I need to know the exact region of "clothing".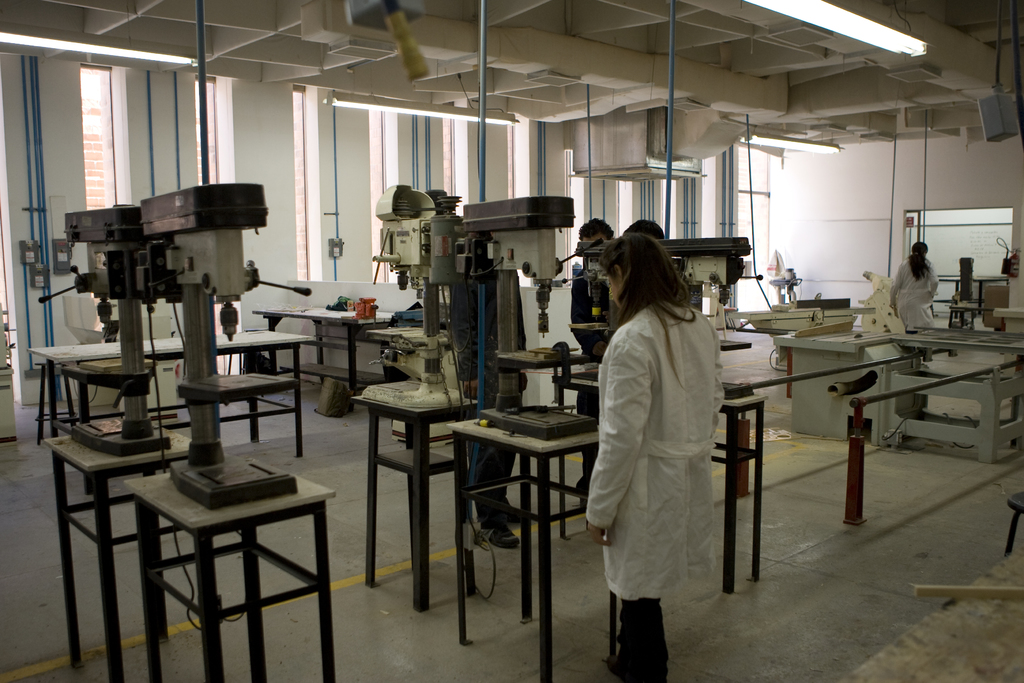
Region: locate(525, 285, 568, 422).
